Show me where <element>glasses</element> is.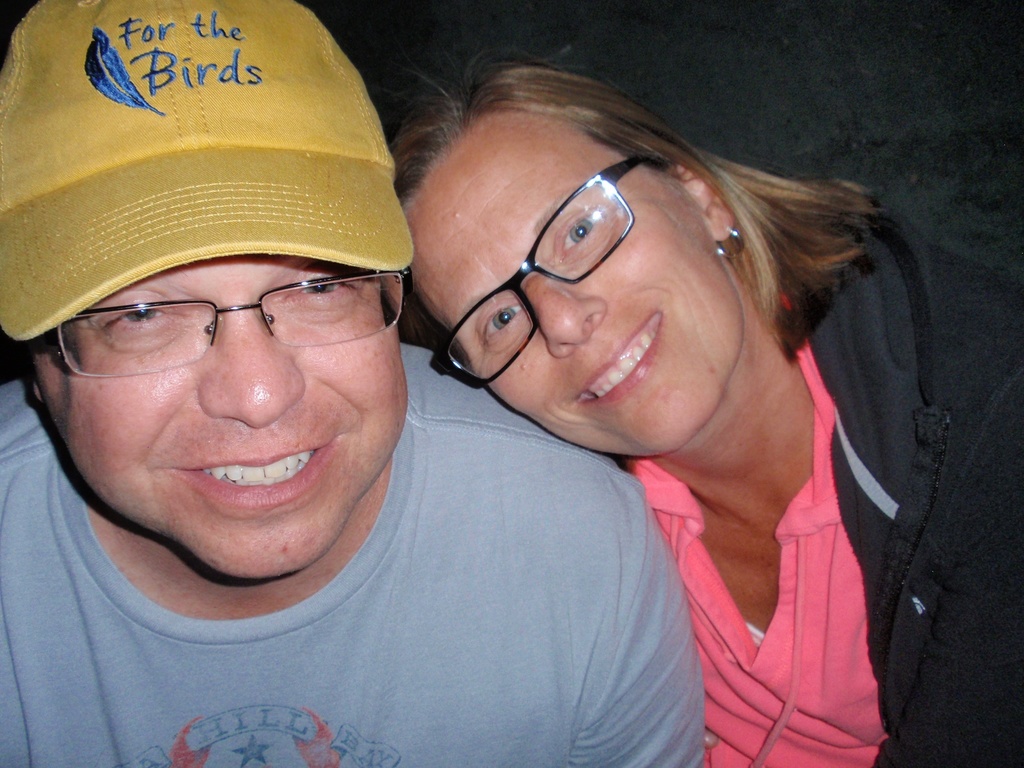
<element>glasses</element> is at (55, 257, 387, 365).
